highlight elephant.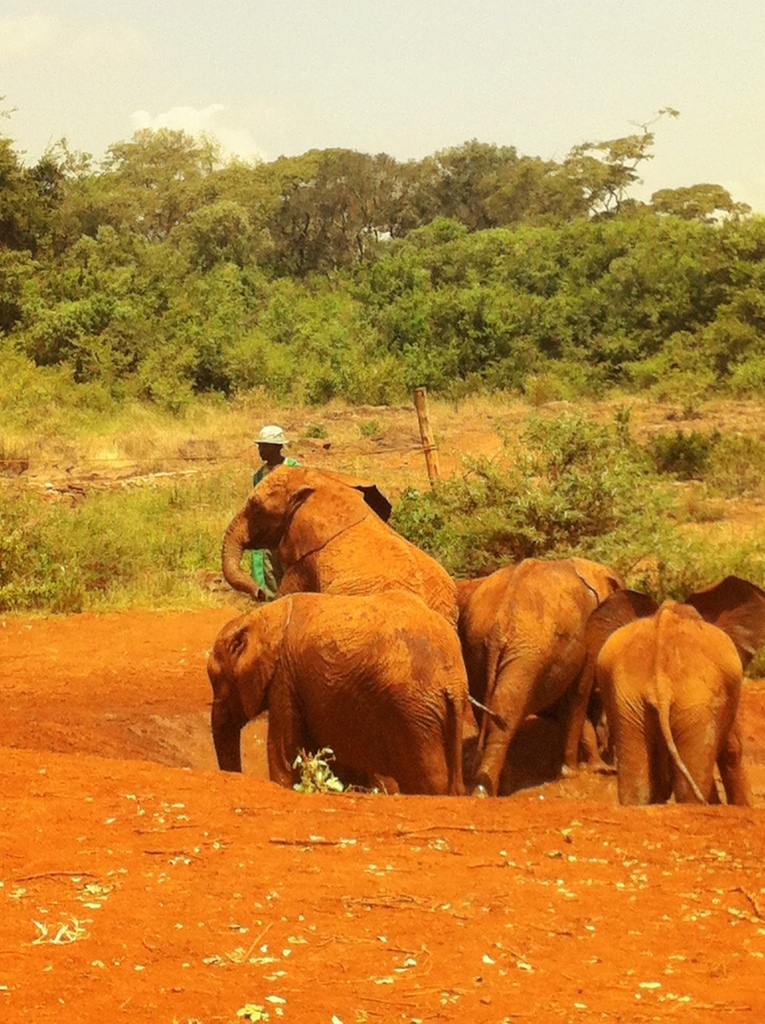
Highlighted region: {"x1": 525, "y1": 594, "x2": 740, "y2": 830}.
